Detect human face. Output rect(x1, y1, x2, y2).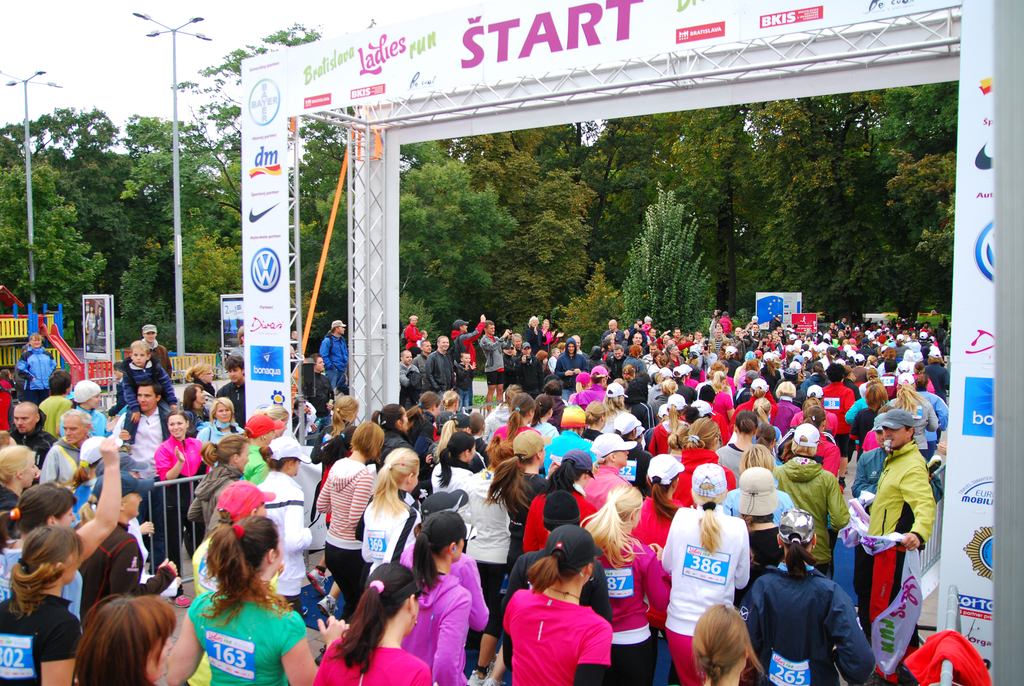
rect(484, 322, 500, 339).
